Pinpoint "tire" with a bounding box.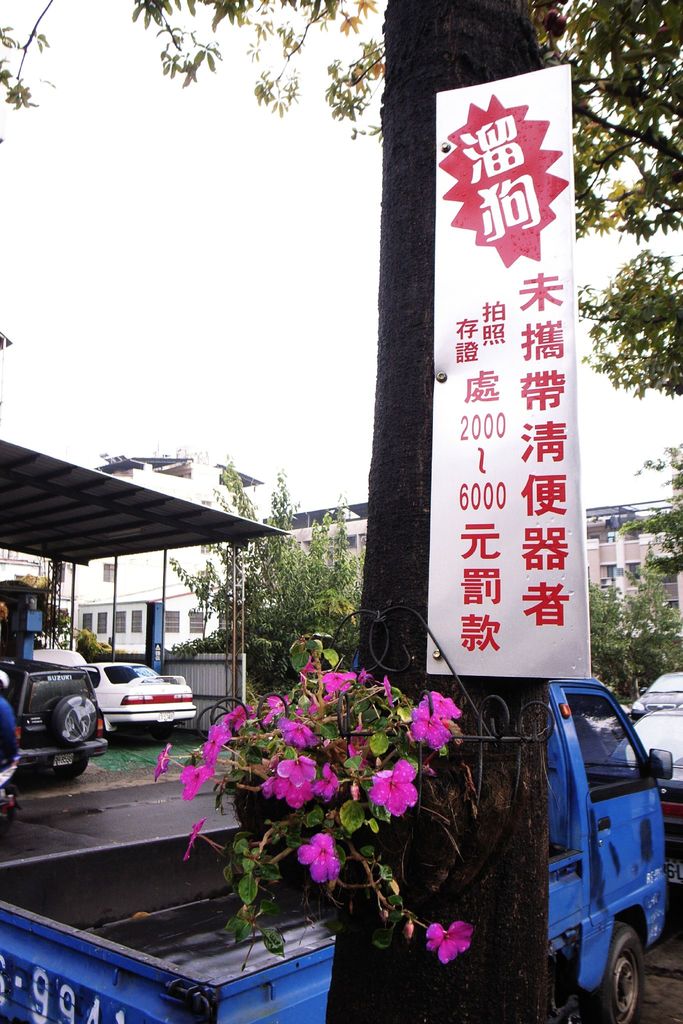
<region>595, 932, 664, 1017</region>.
